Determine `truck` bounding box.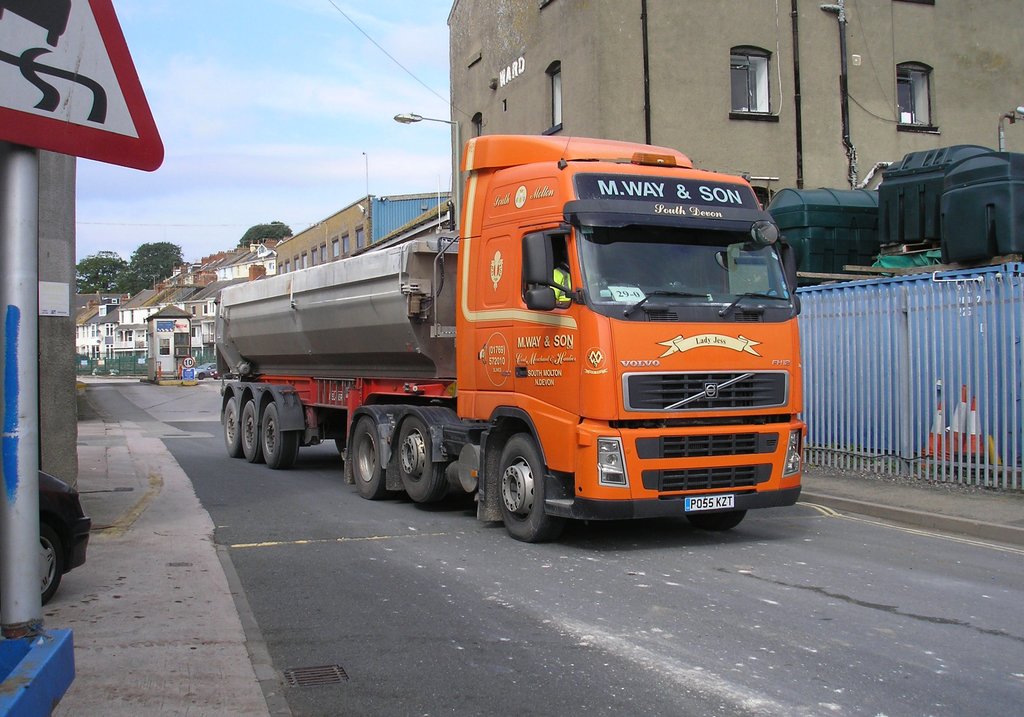
Determined: select_region(212, 125, 823, 548).
